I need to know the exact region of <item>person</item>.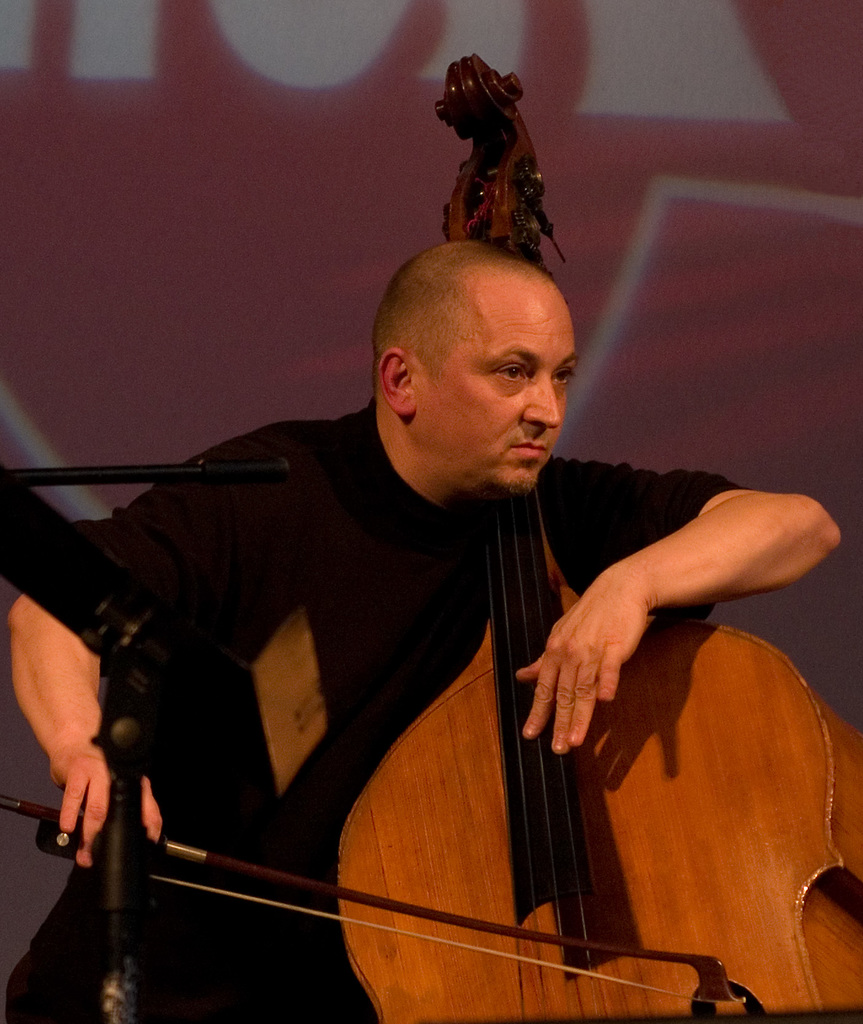
Region: <box>0,232,840,1023</box>.
